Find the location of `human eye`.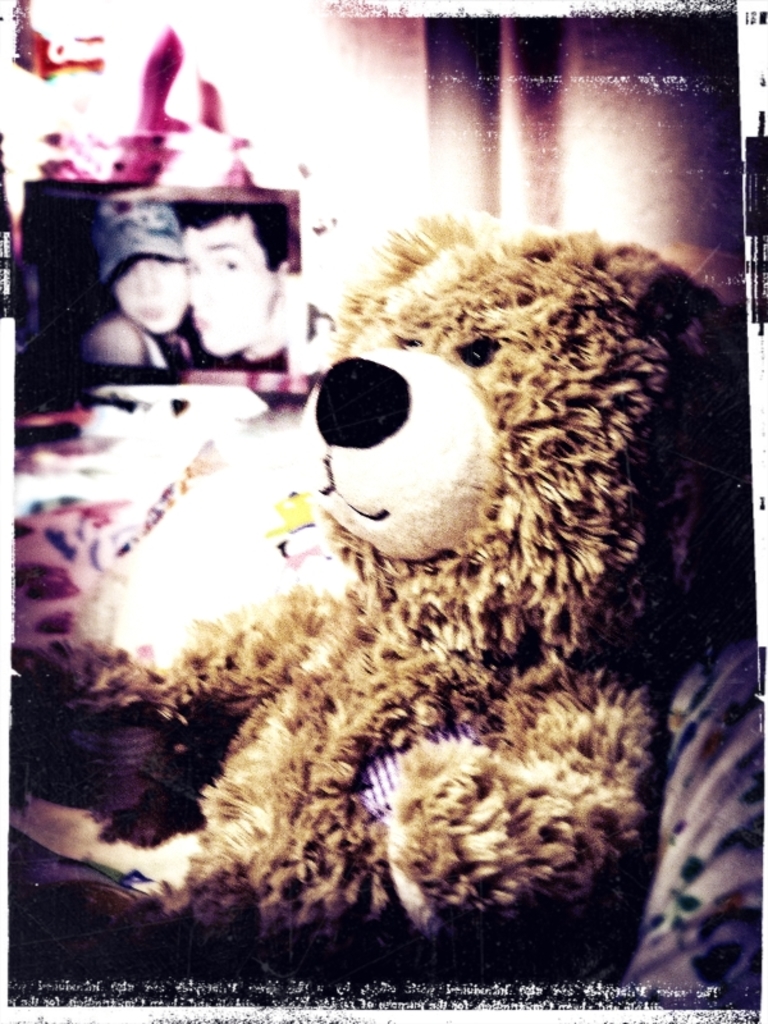
Location: {"left": 183, "top": 261, "right": 198, "bottom": 279}.
